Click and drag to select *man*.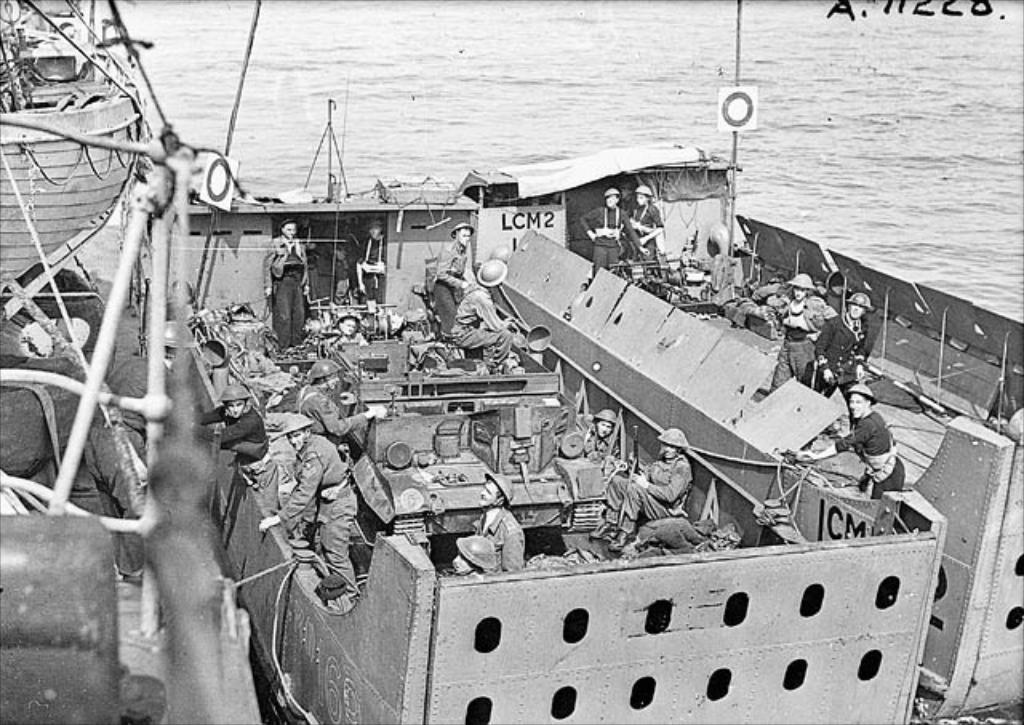
Selection: rect(448, 533, 501, 570).
